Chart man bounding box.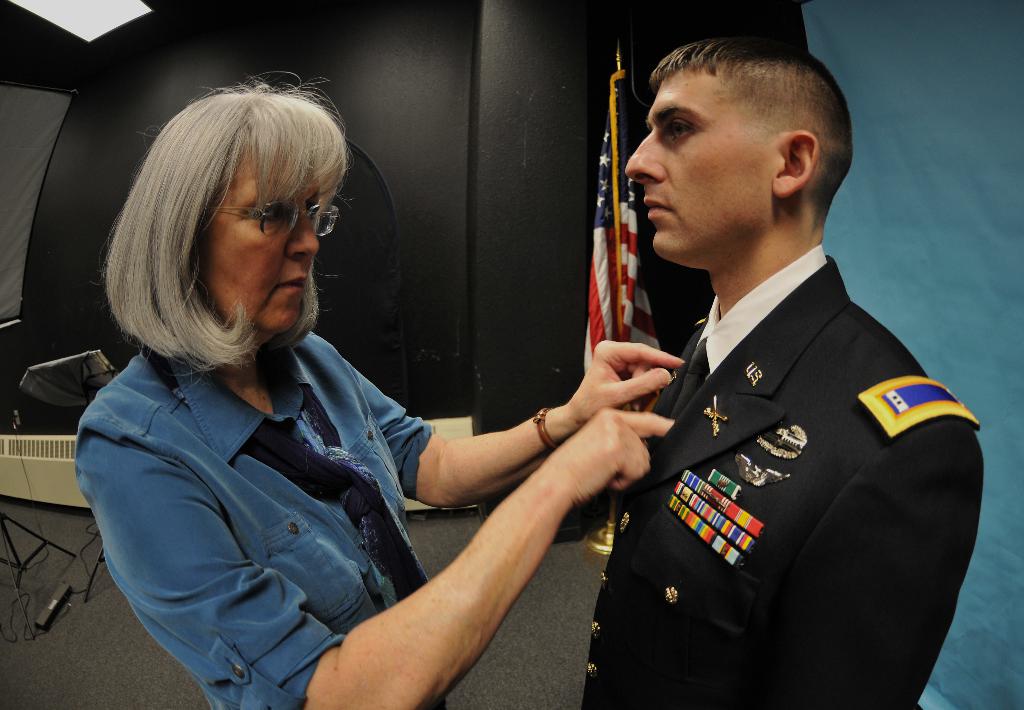
Charted: {"x1": 536, "y1": 24, "x2": 984, "y2": 700}.
